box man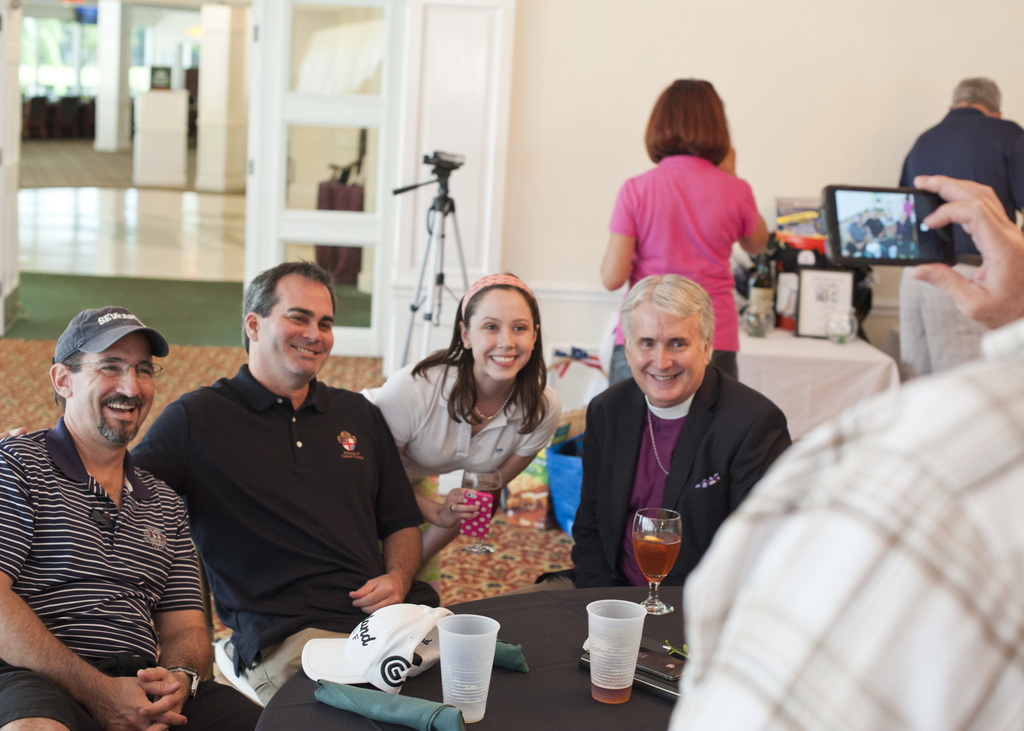
select_region(14, 248, 461, 712)
